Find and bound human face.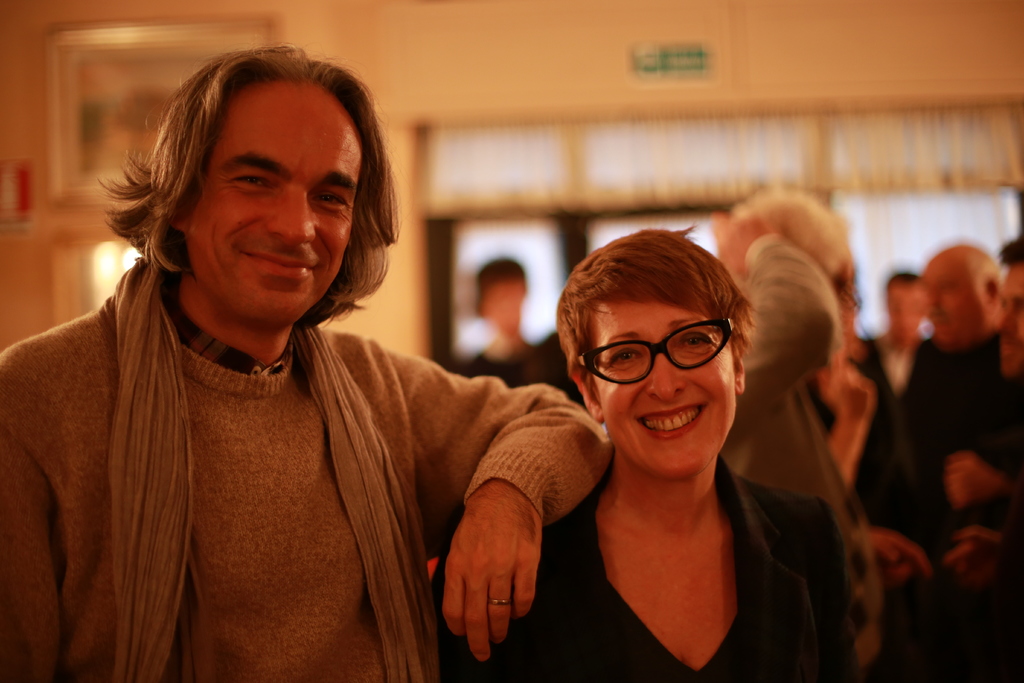
Bound: [597,290,737,479].
